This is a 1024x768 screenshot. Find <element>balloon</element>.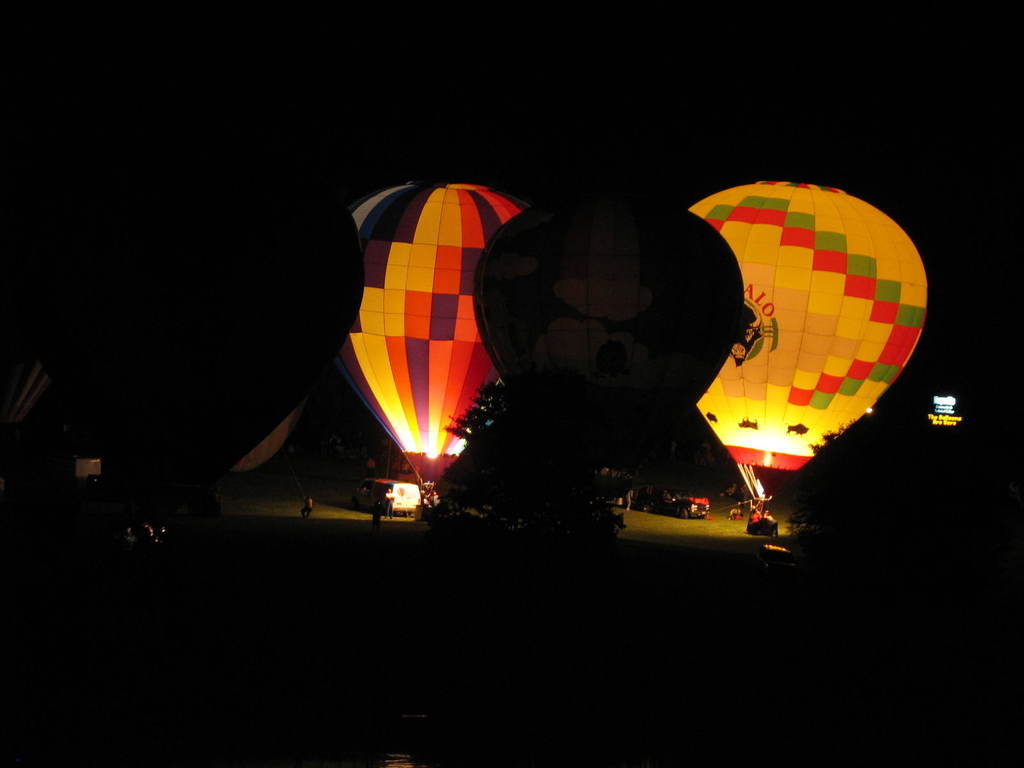
Bounding box: Rect(215, 396, 303, 471).
